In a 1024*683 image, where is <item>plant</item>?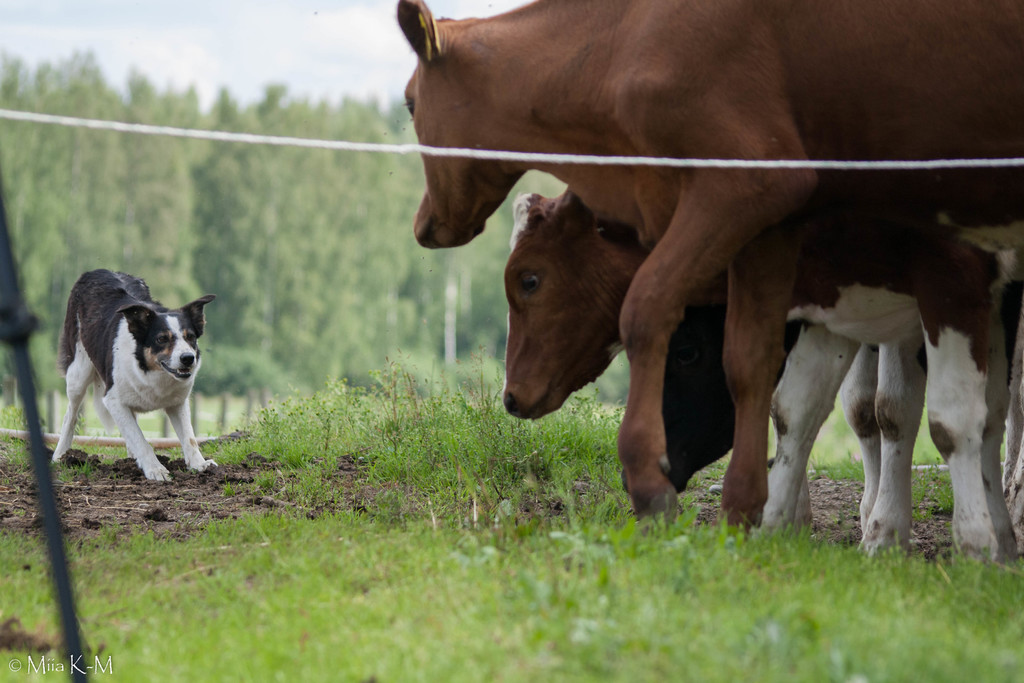
Rect(904, 449, 957, 527).
